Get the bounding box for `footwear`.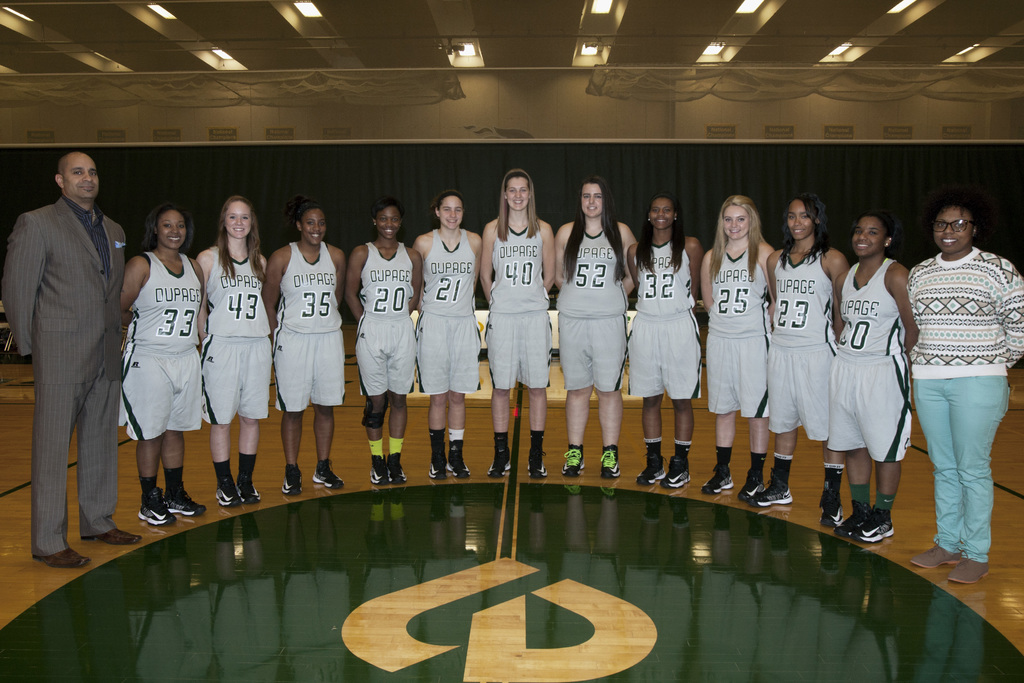
left=945, top=550, right=996, bottom=587.
